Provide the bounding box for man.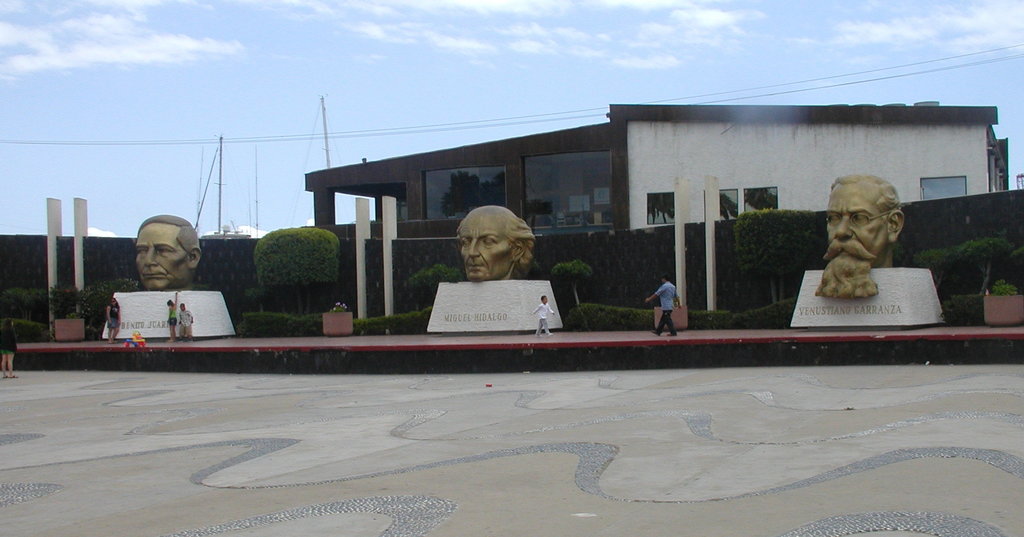
[802, 166, 938, 307].
